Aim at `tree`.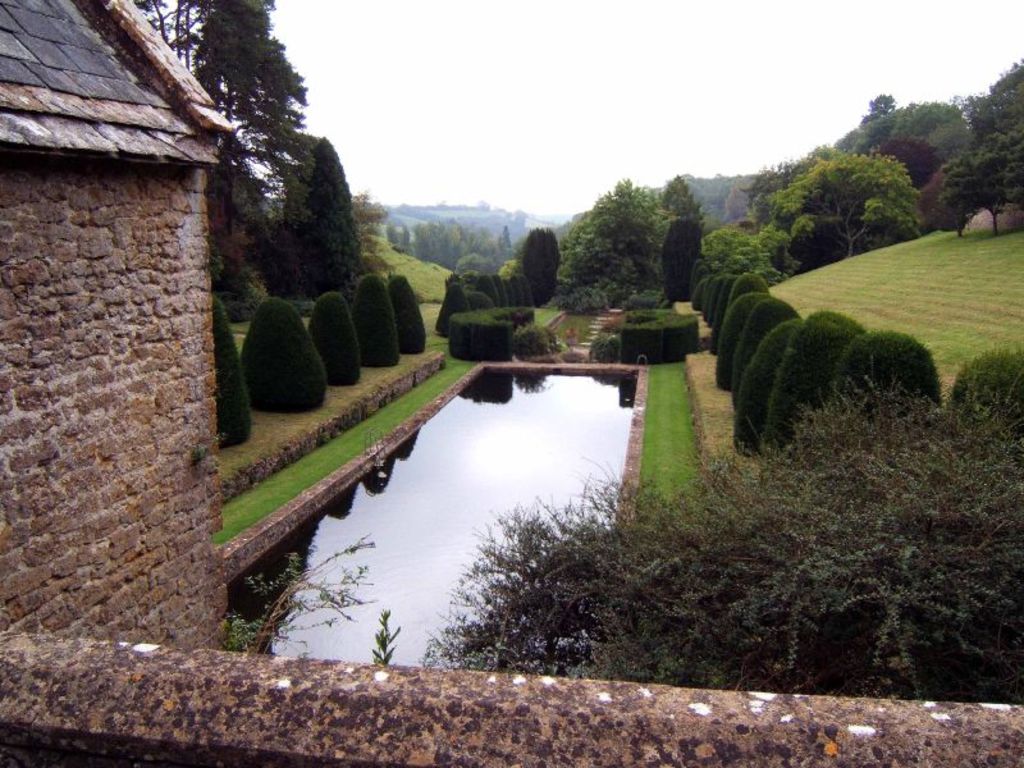
Aimed at (445,302,540,356).
